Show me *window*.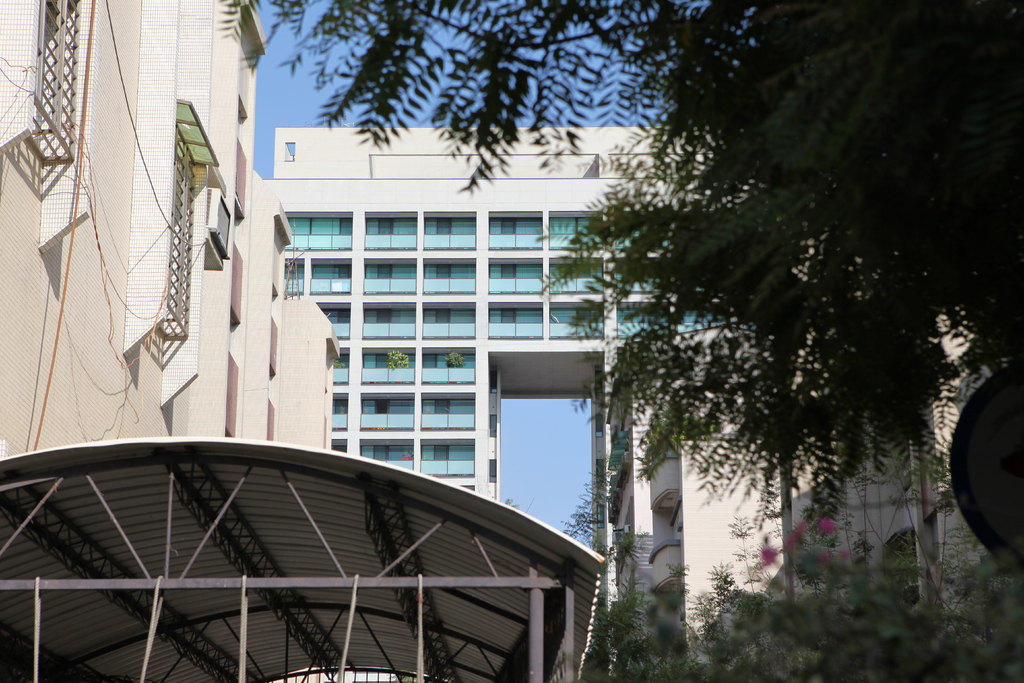
*window* is here: rect(598, 458, 604, 486).
